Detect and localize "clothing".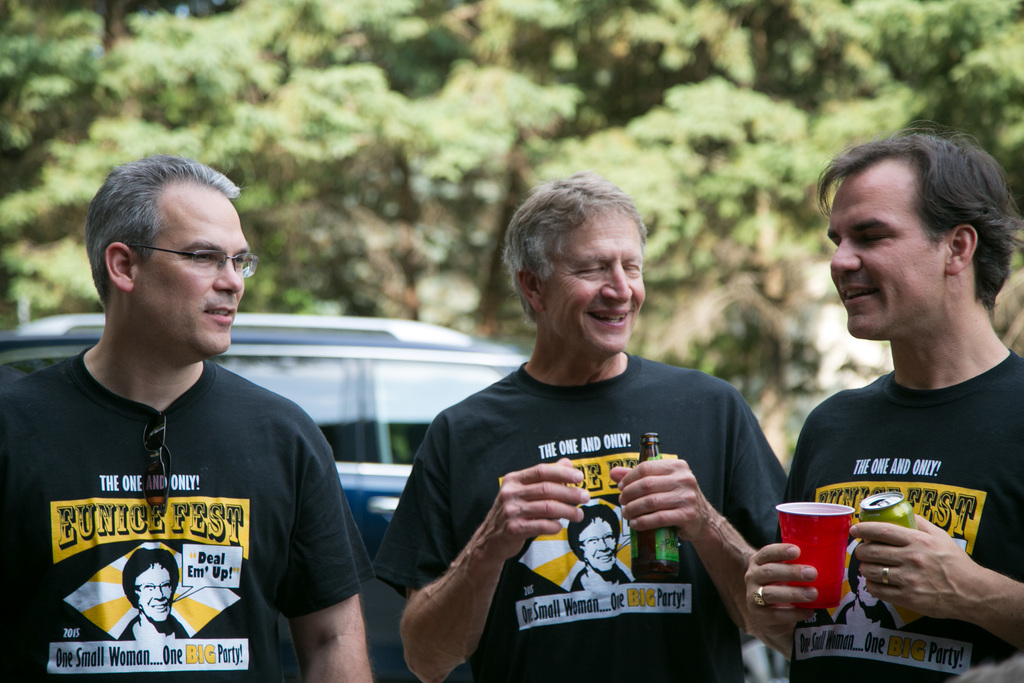
Localized at x1=779 y1=368 x2=1023 y2=682.
